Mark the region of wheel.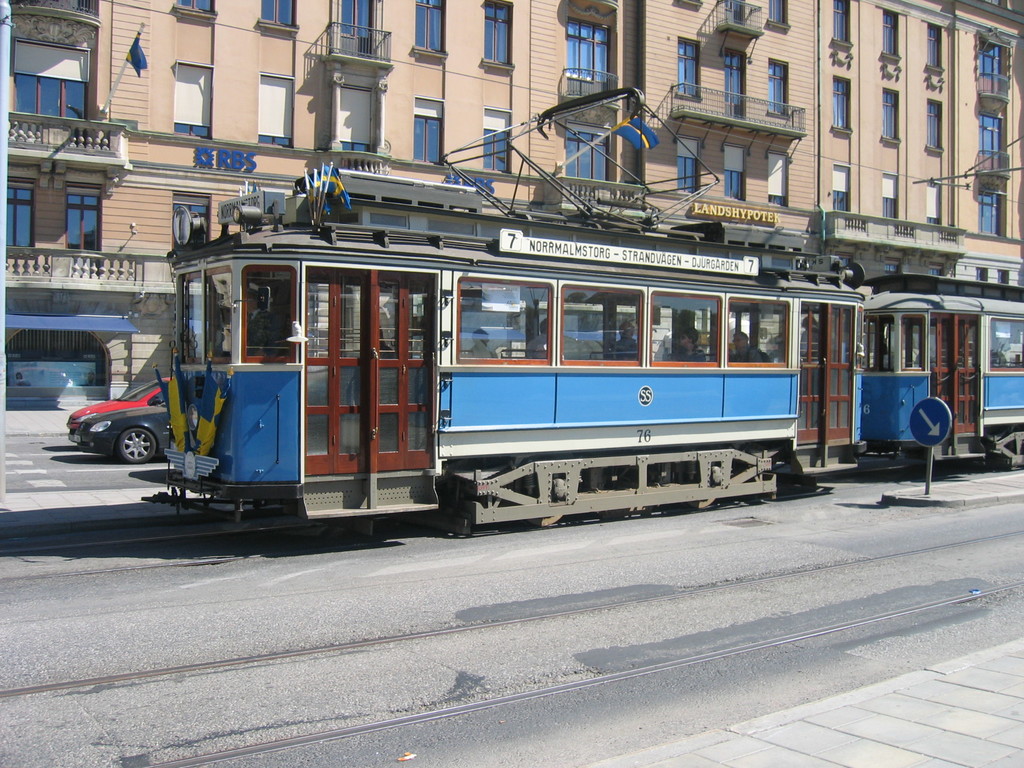
Region: x1=528 y1=514 x2=563 y2=525.
